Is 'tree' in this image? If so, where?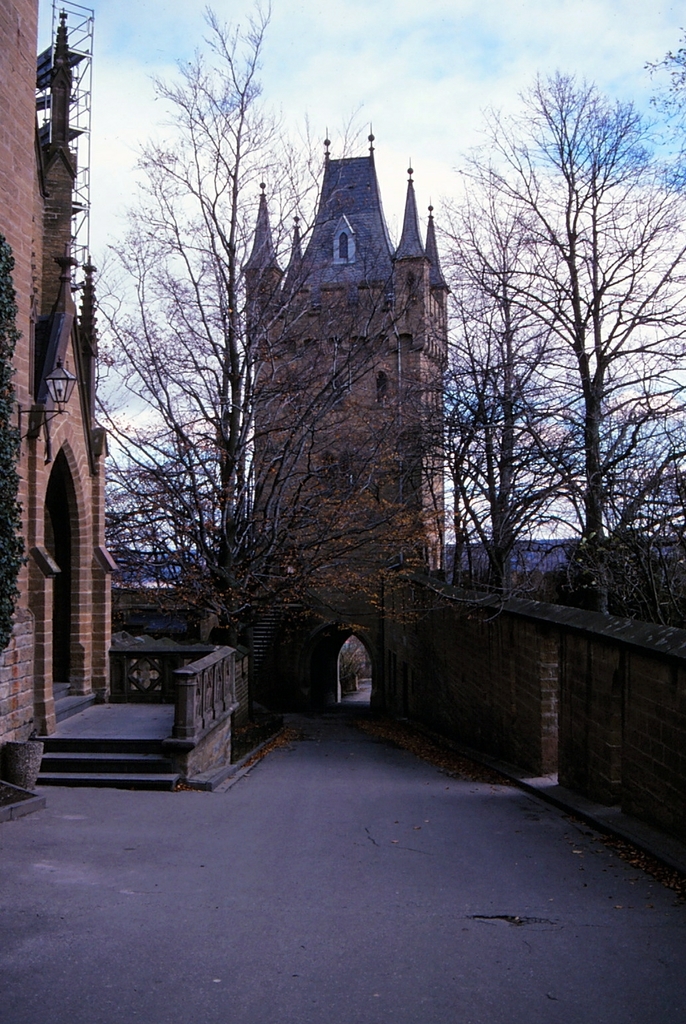
Yes, at {"left": 400, "top": 25, "right": 685, "bottom": 665}.
